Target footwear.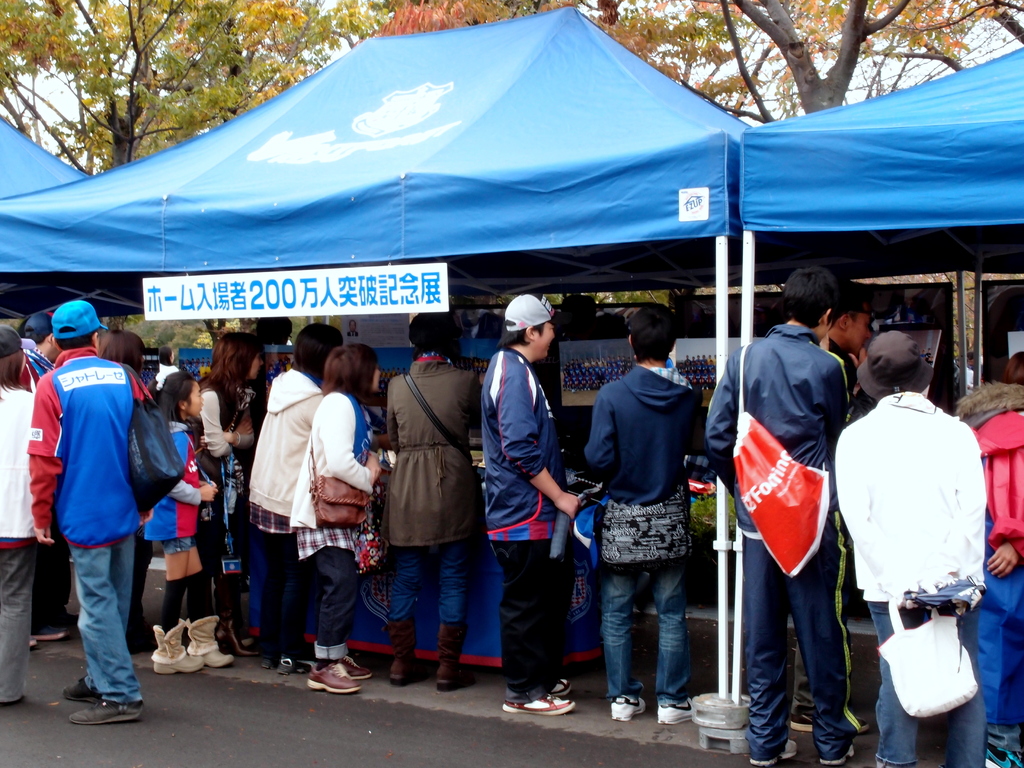
Target region: (383,621,431,684).
